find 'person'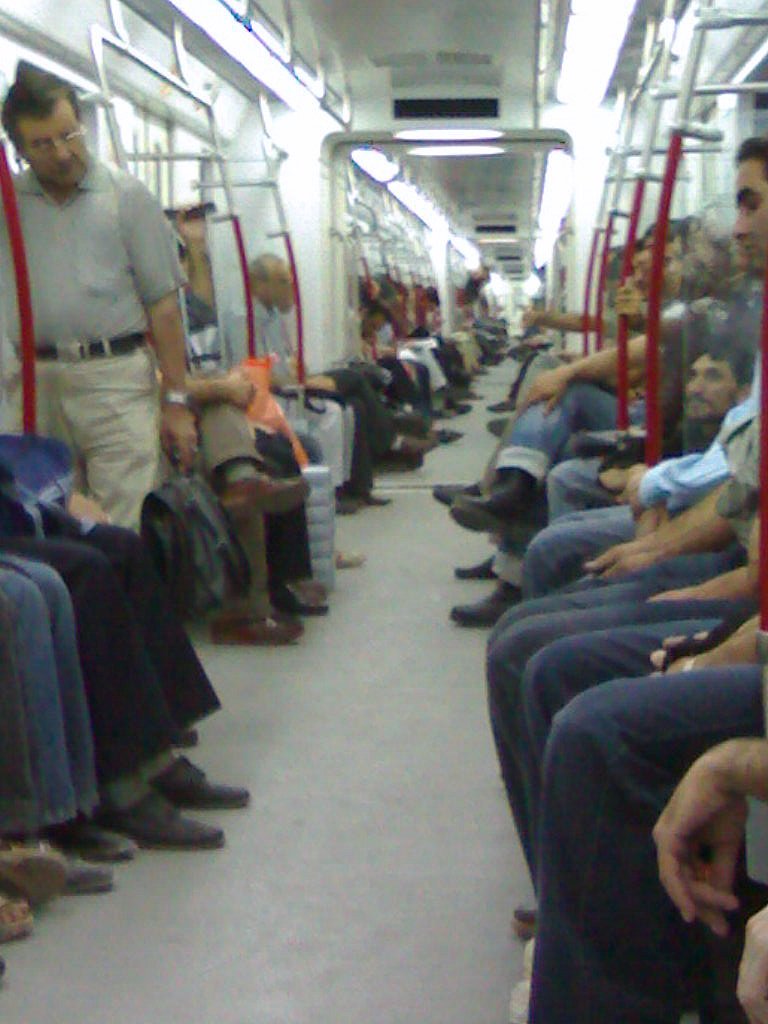
0, 538, 105, 952
